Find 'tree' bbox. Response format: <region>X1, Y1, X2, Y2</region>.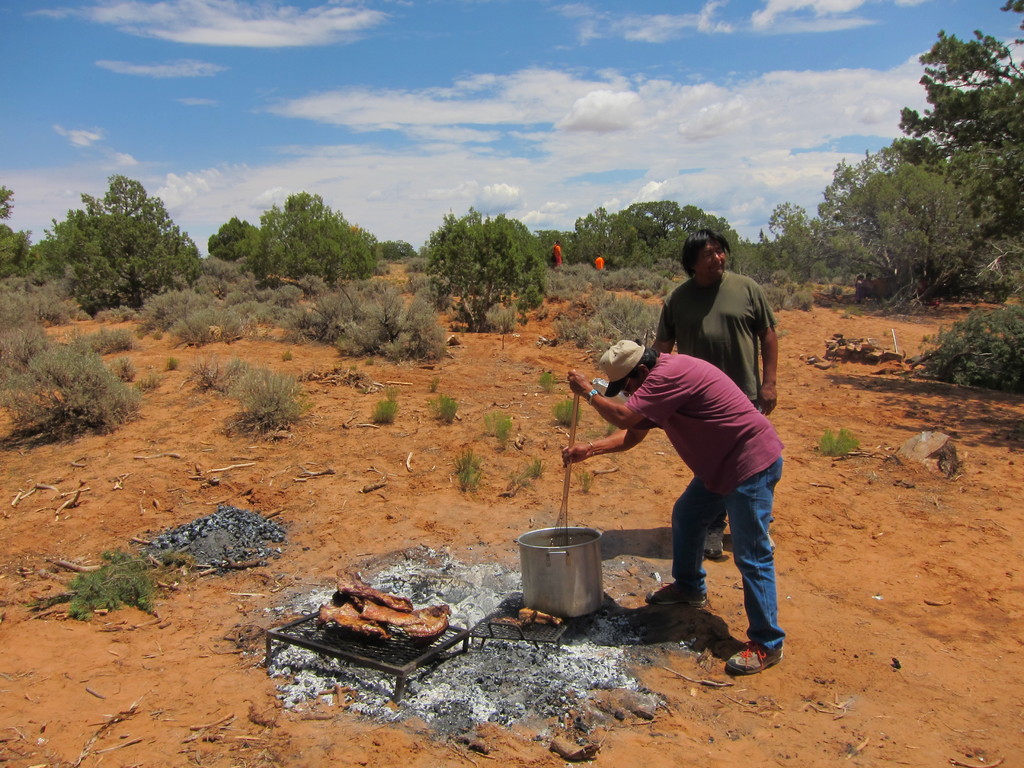
<region>613, 195, 741, 257</region>.
